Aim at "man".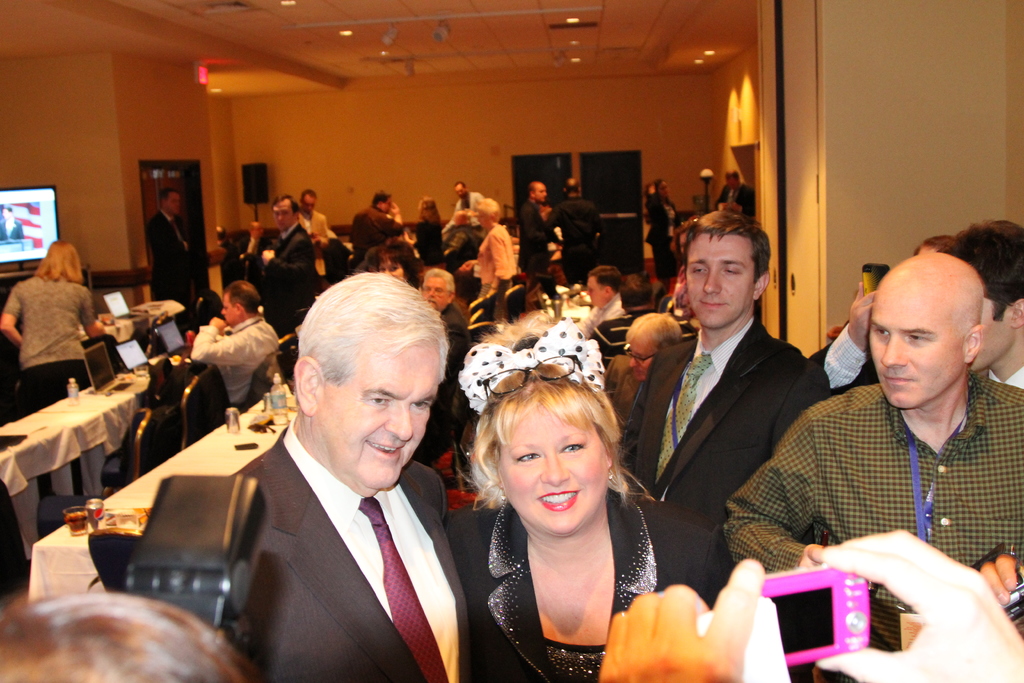
Aimed at 244/197/320/306.
